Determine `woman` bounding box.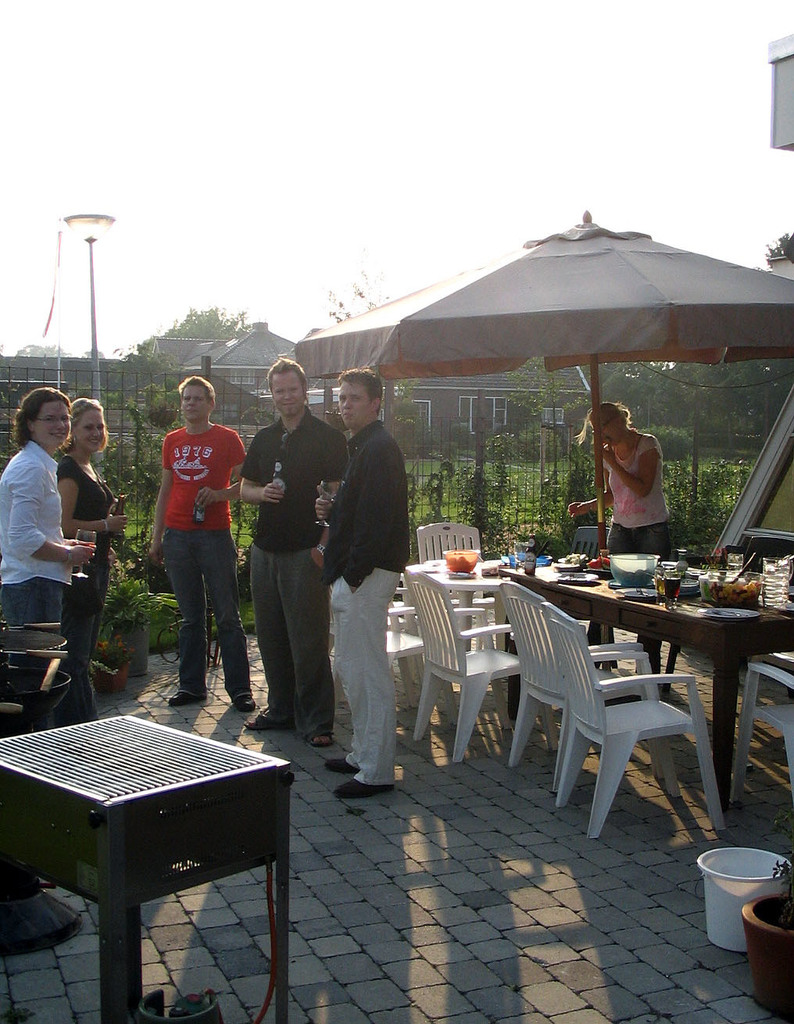
Determined: {"left": 55, "top": 392, "right": 131, "bottom": 726}.
